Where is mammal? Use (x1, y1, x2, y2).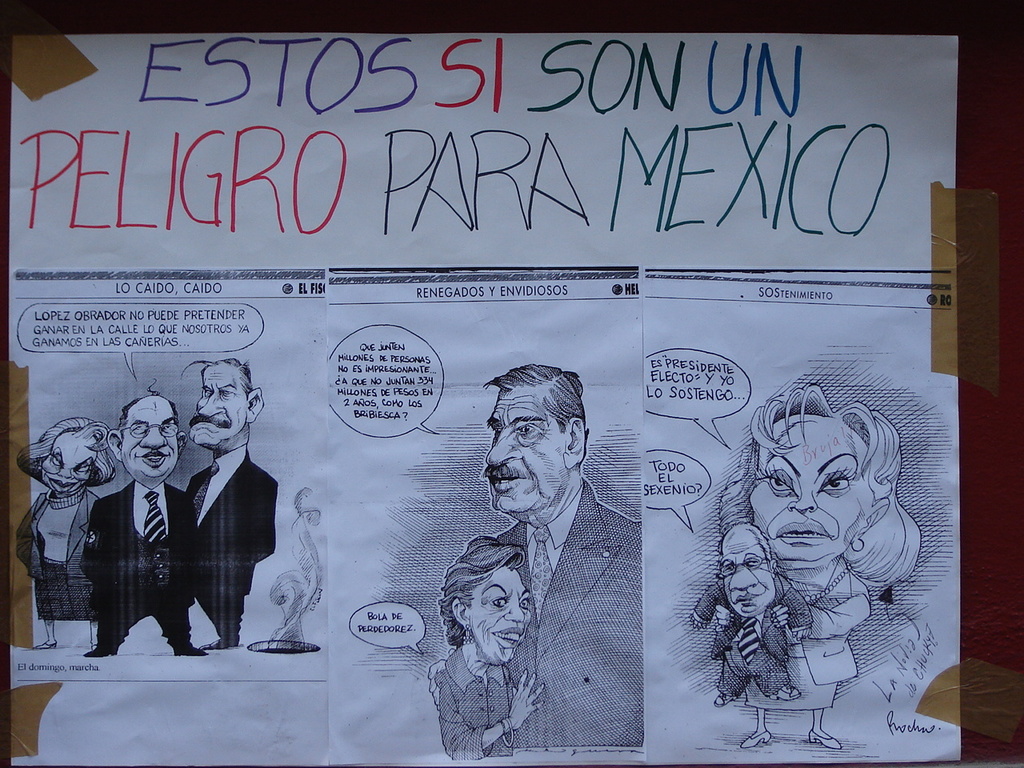
(435, 535, 546, 759).
